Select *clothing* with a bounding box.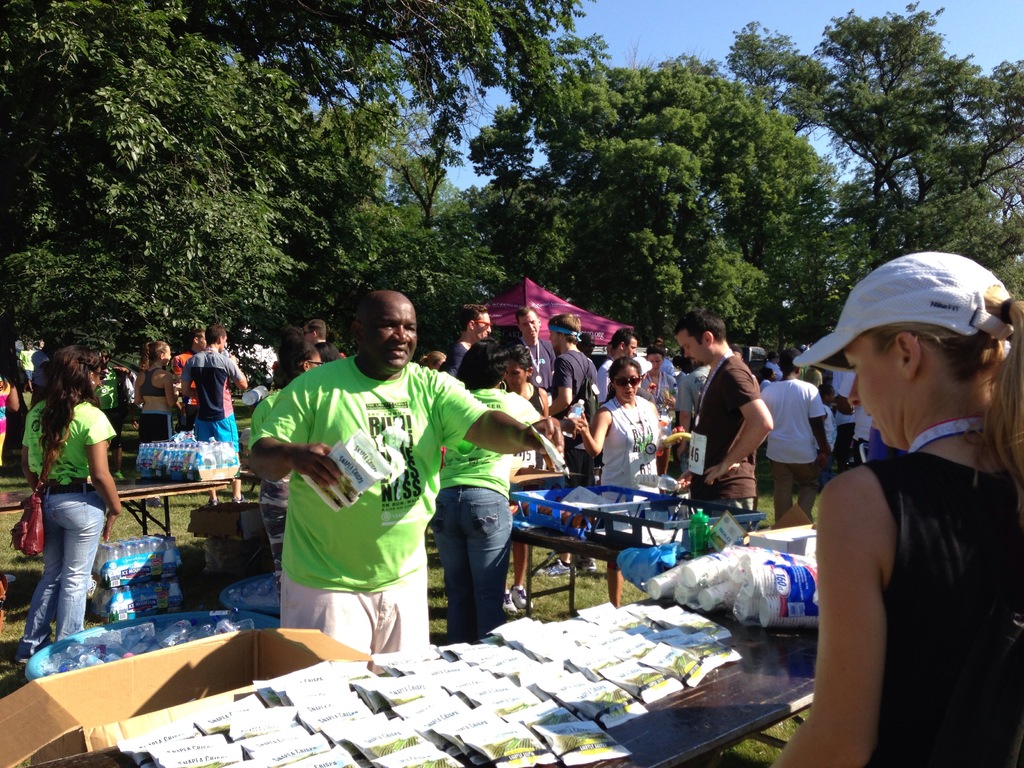
x1=137 y1=415 x2=174 y2=440.
